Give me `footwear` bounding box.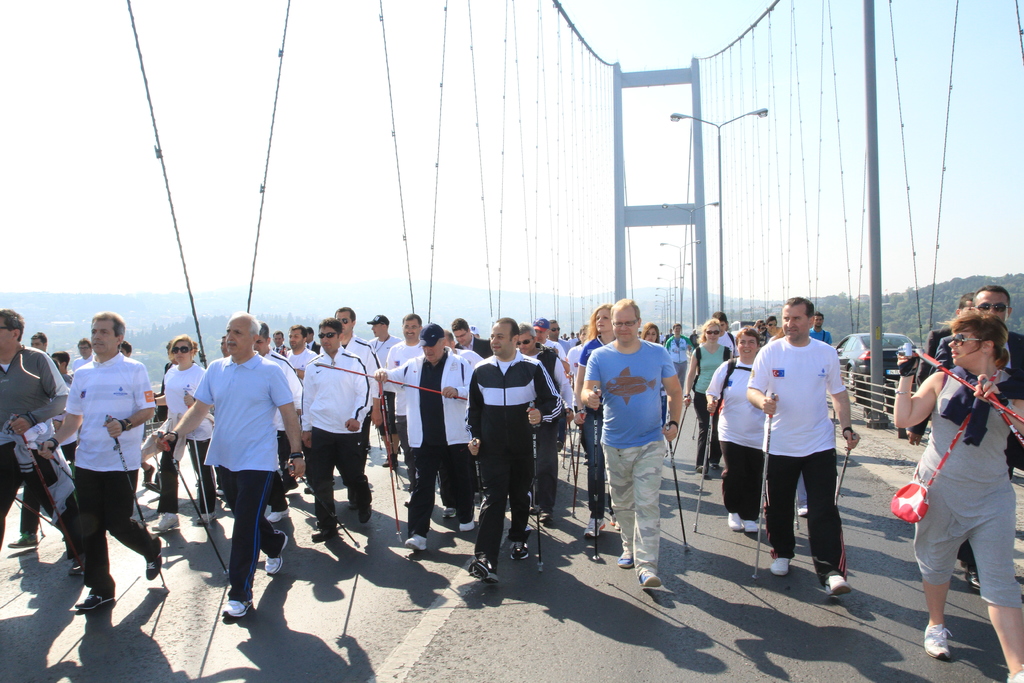
[467, 555, 499, 585].
